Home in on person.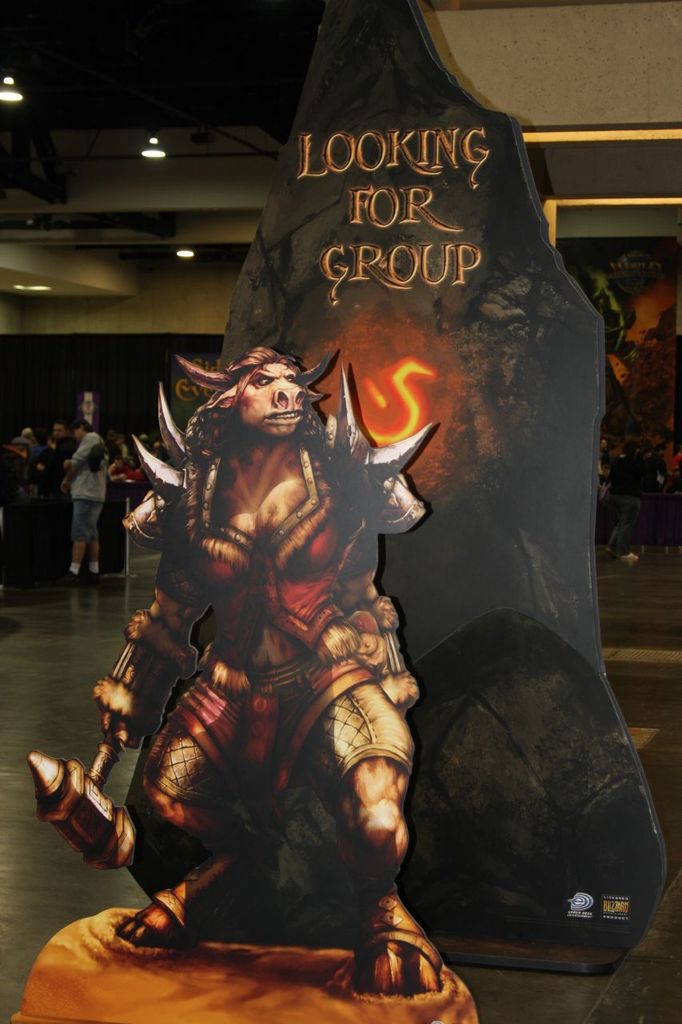
Homed in at l=141, t=239, r=501, b=980.
